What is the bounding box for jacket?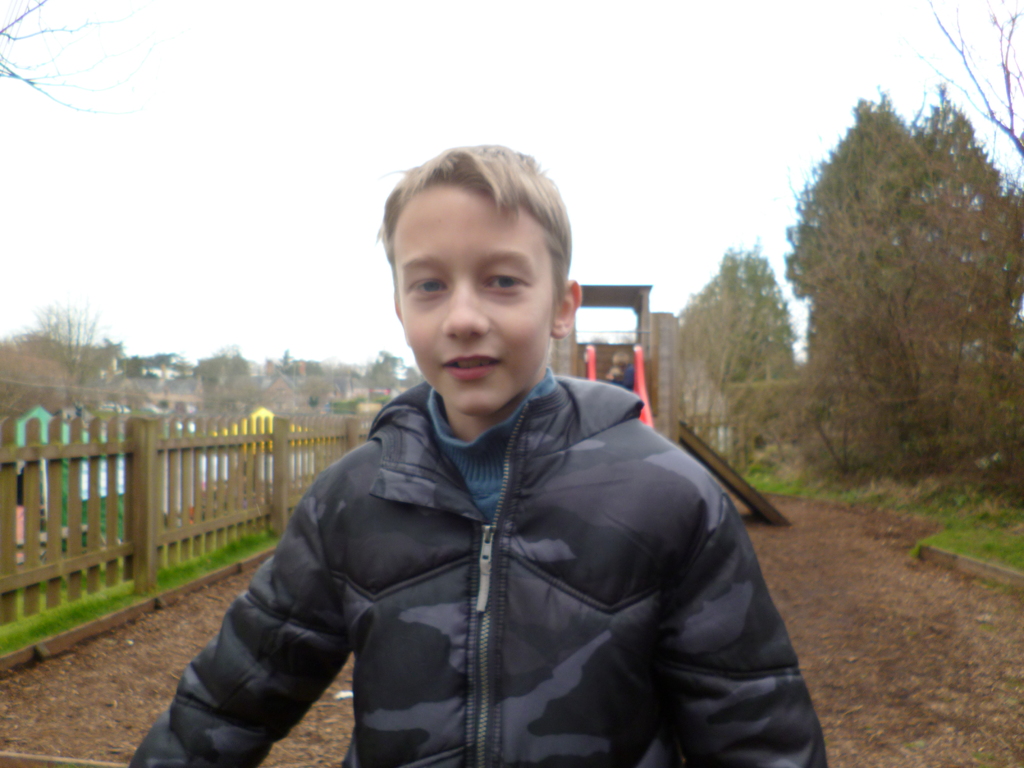
bbox=(127, 378, 825, 767).
